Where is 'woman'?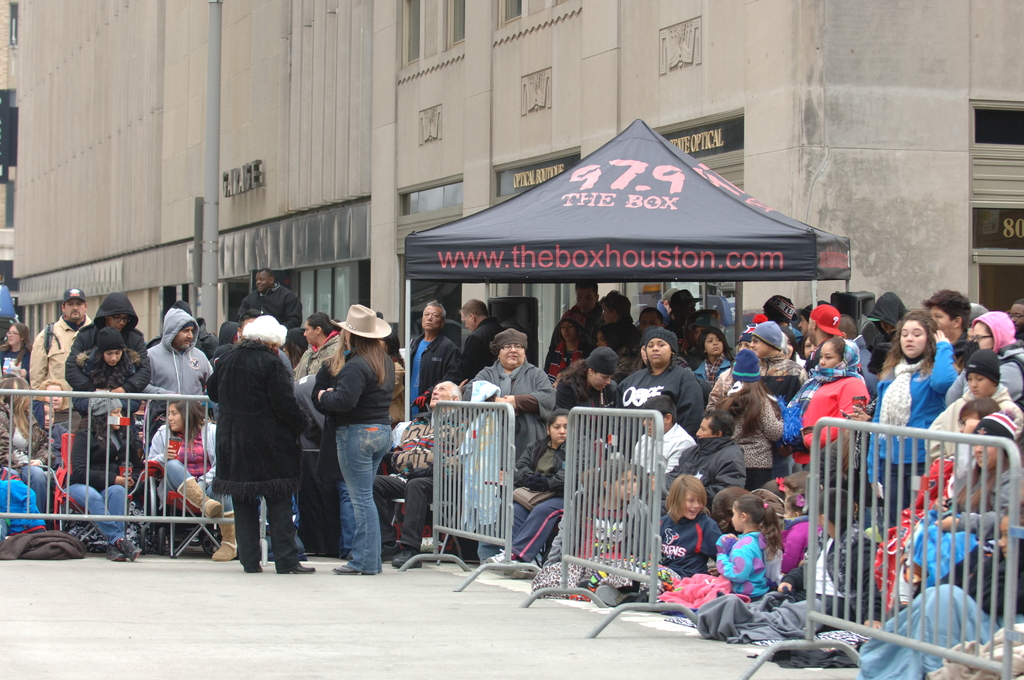
select_region(539, 455, 682, 602).
